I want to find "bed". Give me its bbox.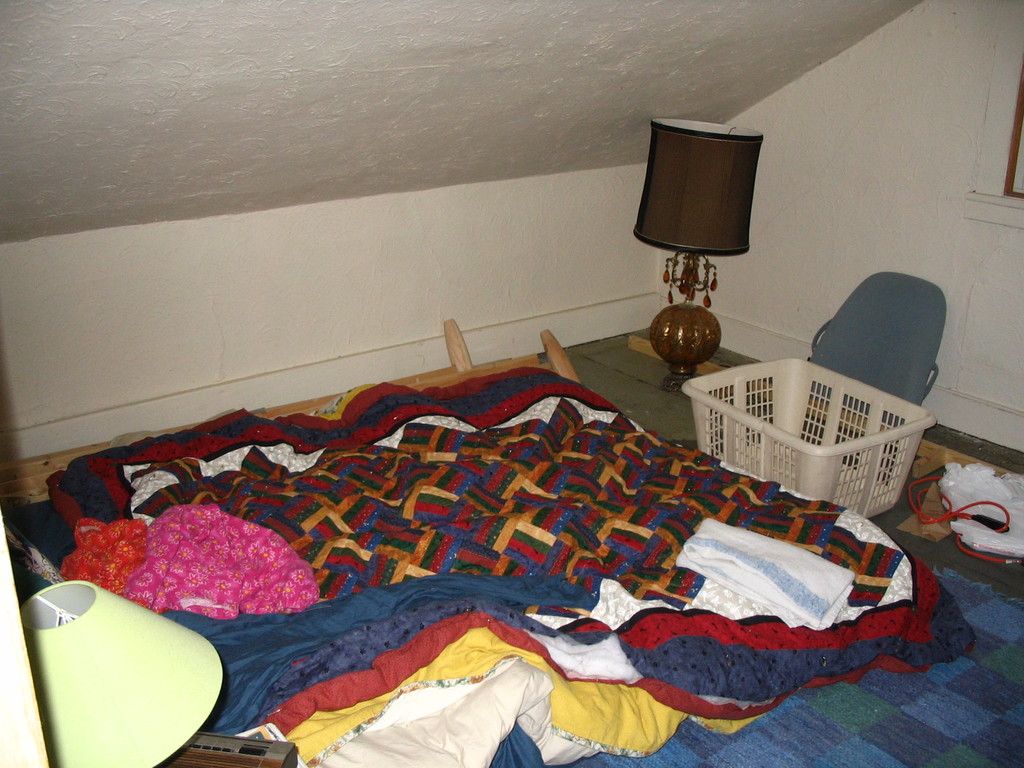
(x1=5, y1=308, x2=1023, y2=767).
